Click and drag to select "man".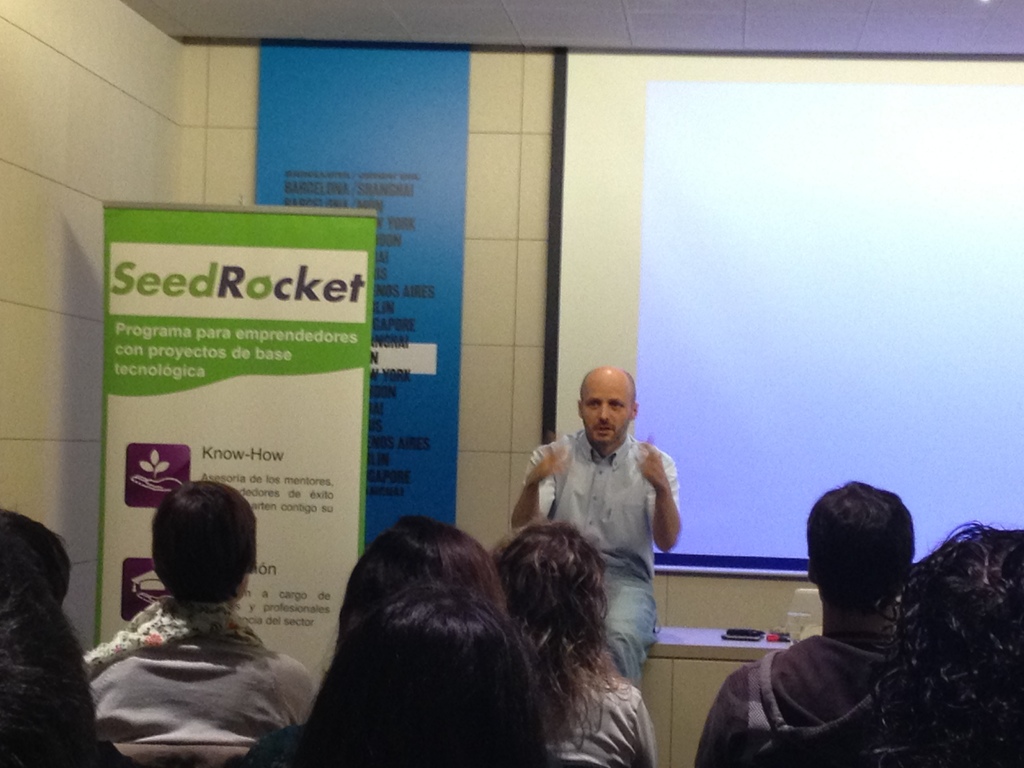
Selection: 692:480:916:767.
